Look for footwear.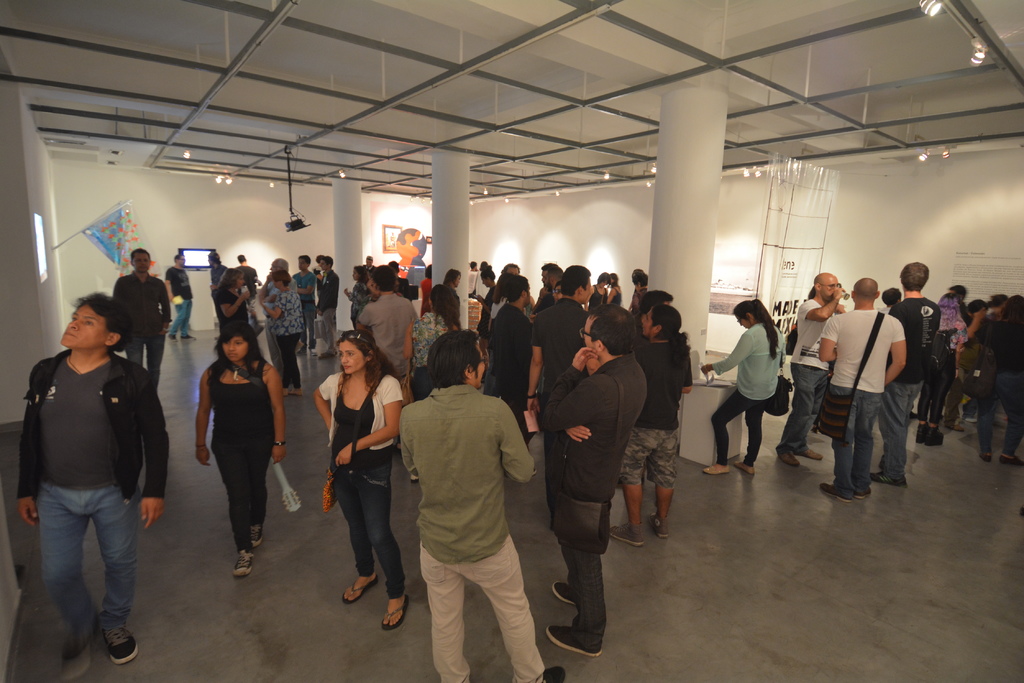
Found: locate(233, 546, 254, 575).
